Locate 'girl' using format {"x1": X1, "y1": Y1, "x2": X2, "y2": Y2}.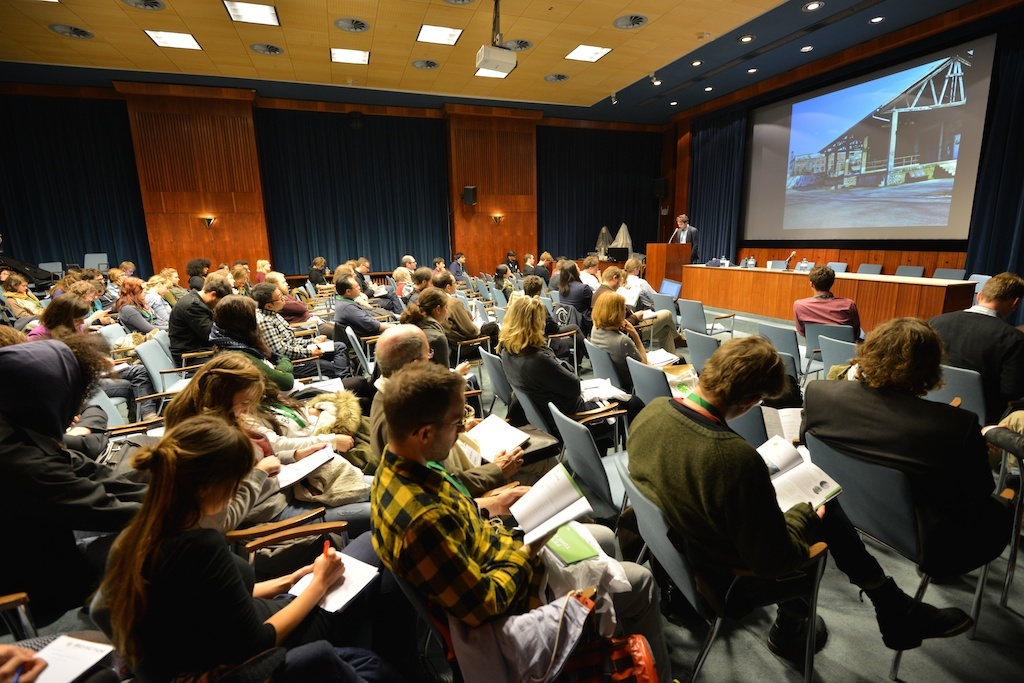
{"x1": 206, "y1": 292, "x2": 370, "y2": 421}.
